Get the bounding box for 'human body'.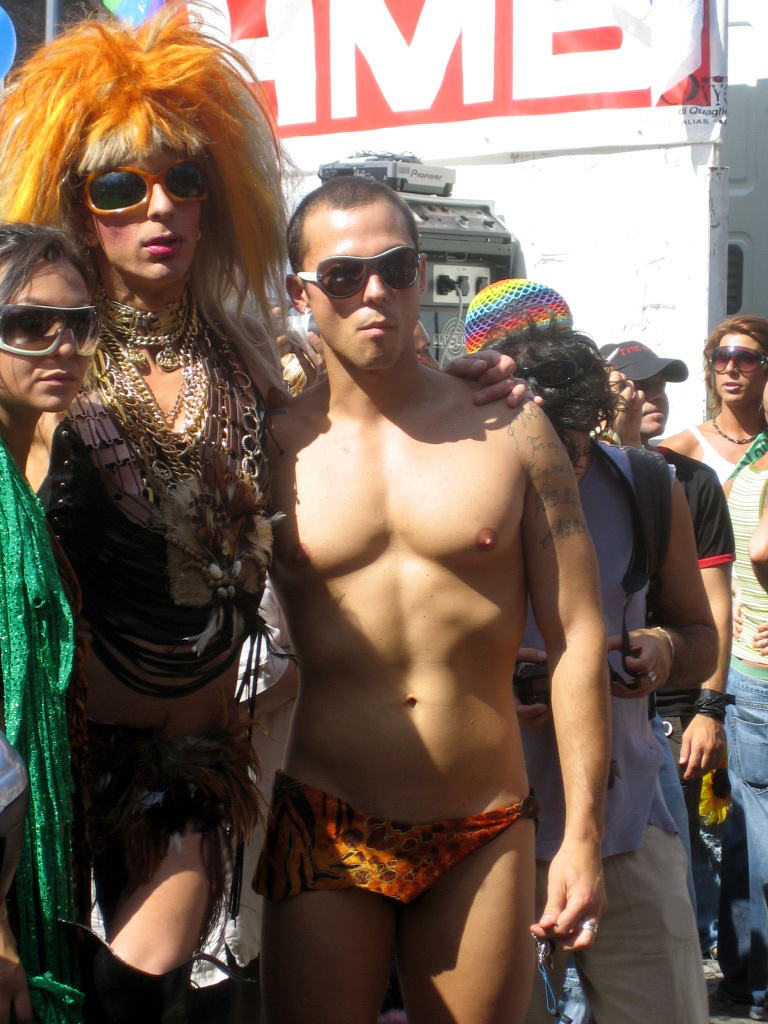
<region>513, 435, 717, 1023</region>.
